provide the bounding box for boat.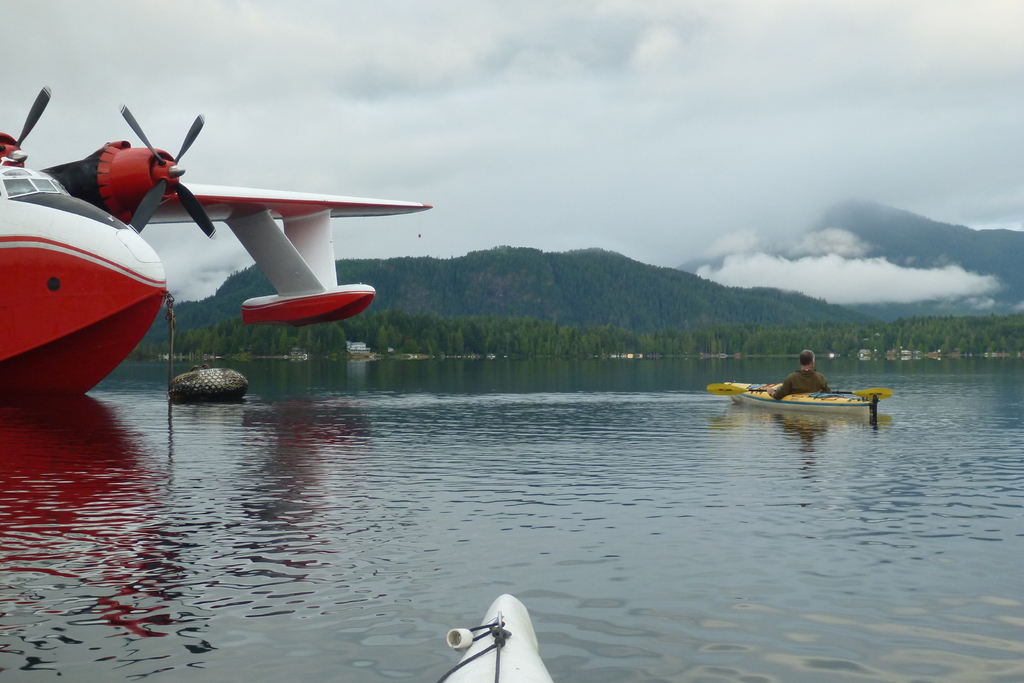
bbox(434, 593, 555, 682).
